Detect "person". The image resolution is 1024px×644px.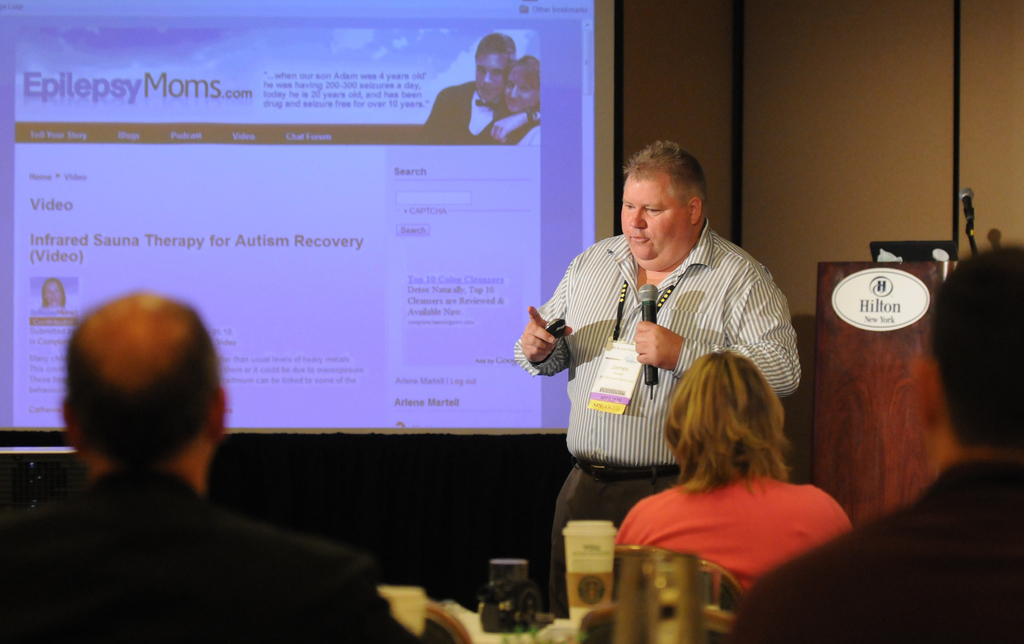
(x1=486, y1=60, x2=543, y2=145).
